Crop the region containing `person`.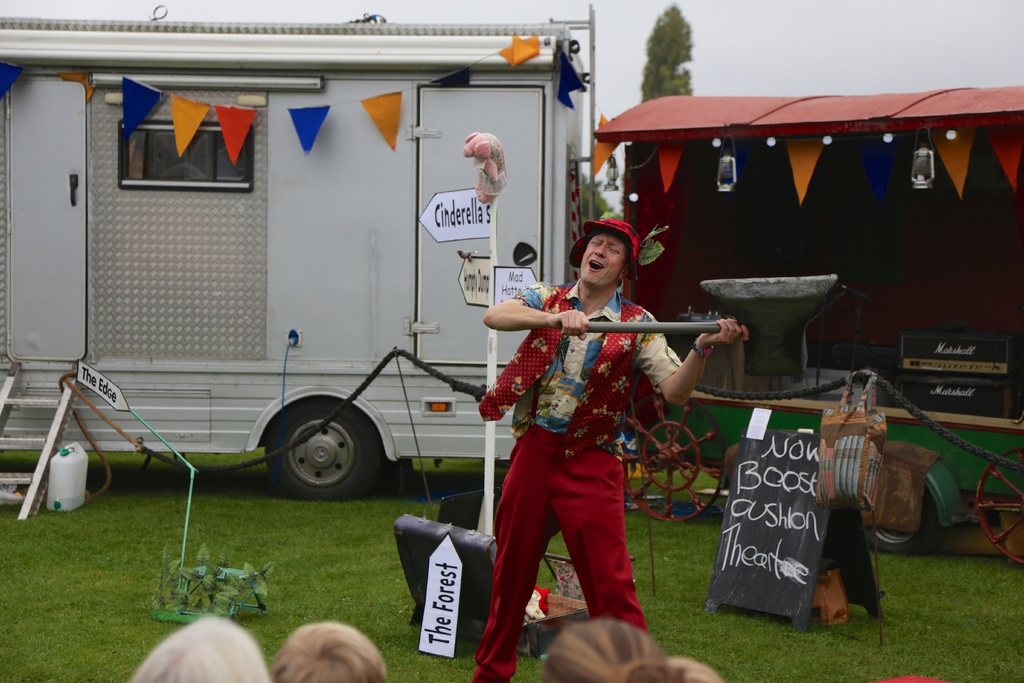
Crop region: l=275, t=621, r=397, b=682.
